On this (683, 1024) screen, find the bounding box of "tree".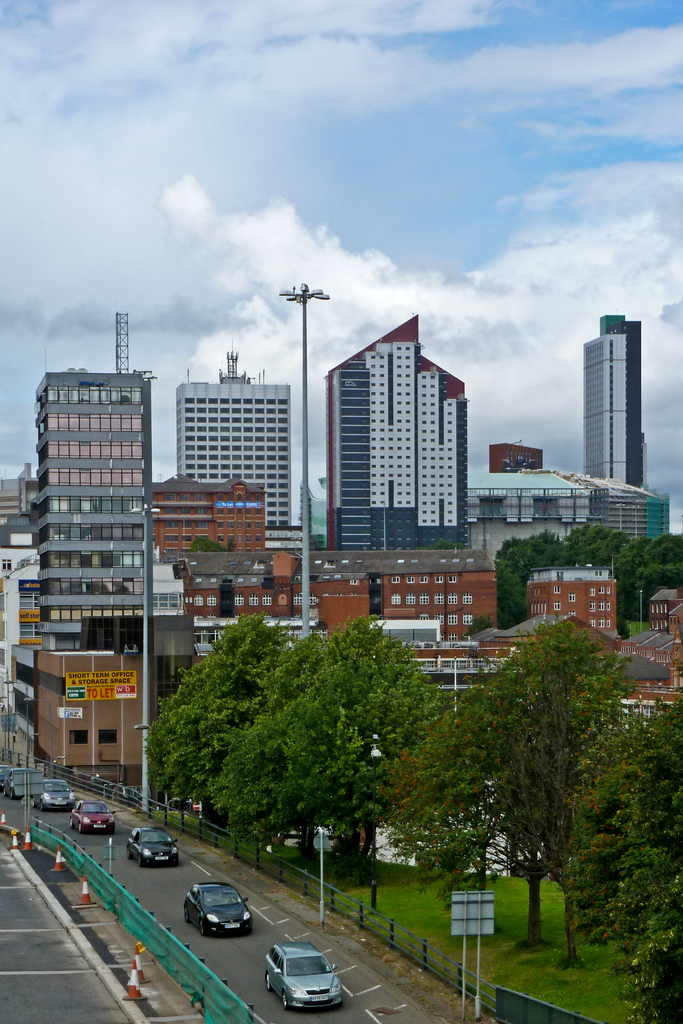
Bounding box: x1=397, y1=620, x2=633, y2=947.
